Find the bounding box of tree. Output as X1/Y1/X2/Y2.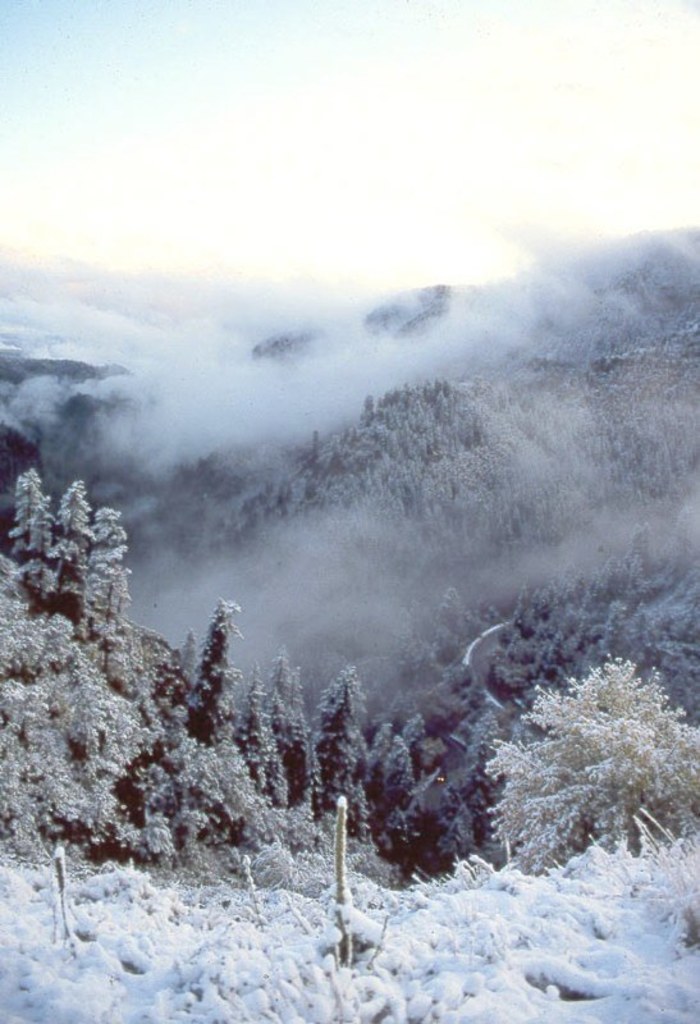
477/625/681/884.
